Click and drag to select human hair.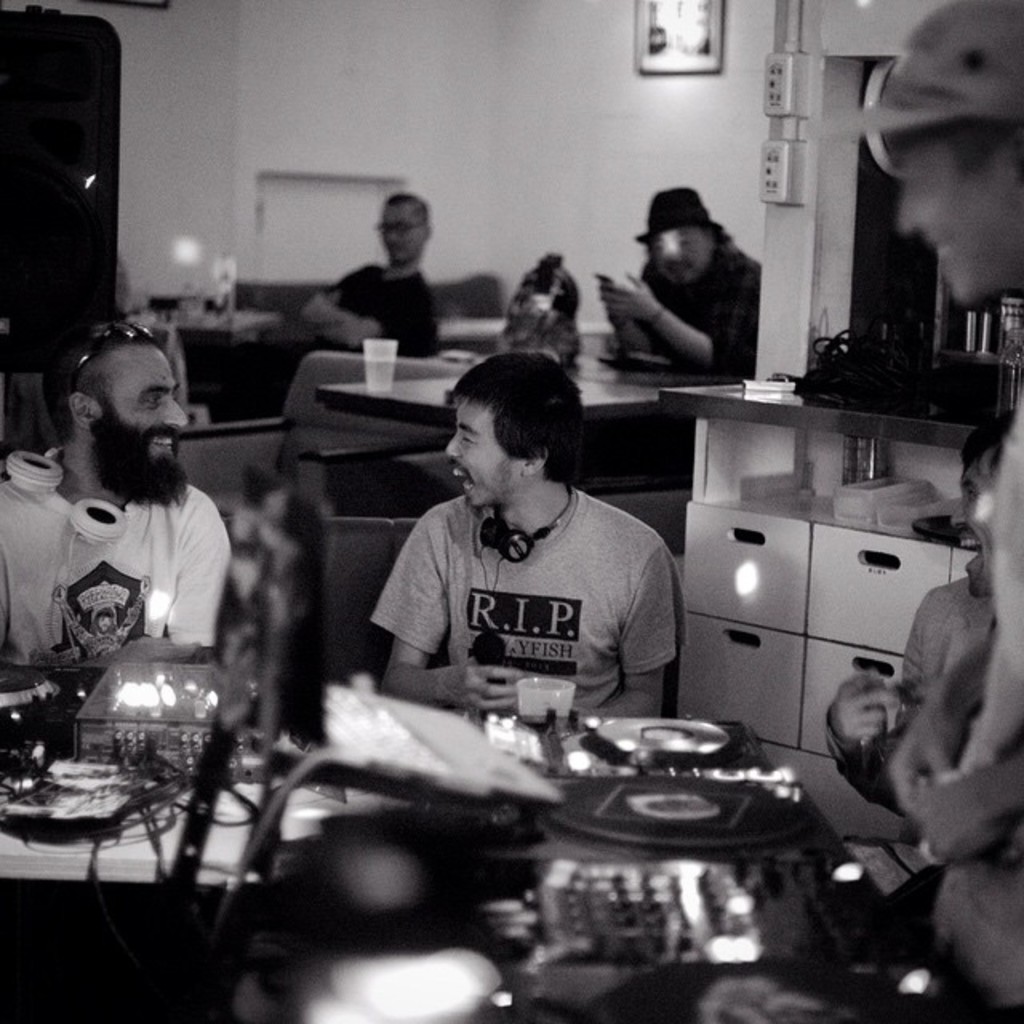
Selection: left=902, top=120, right=1022, bottom=200.
